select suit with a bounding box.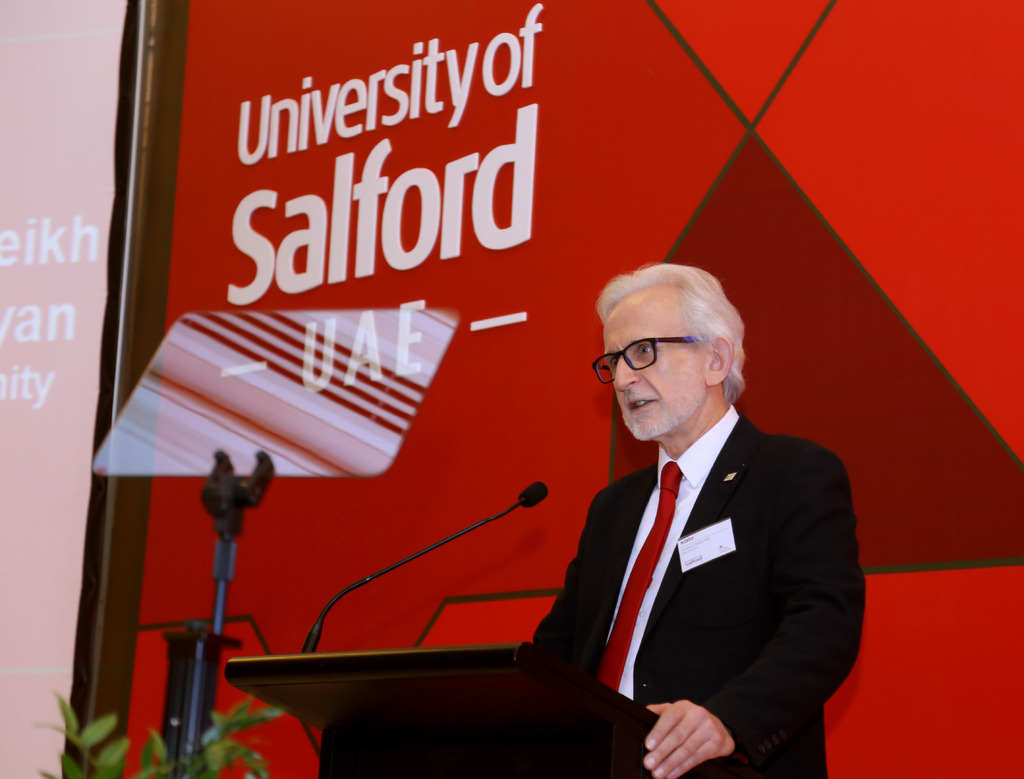
524/347/867/766.
